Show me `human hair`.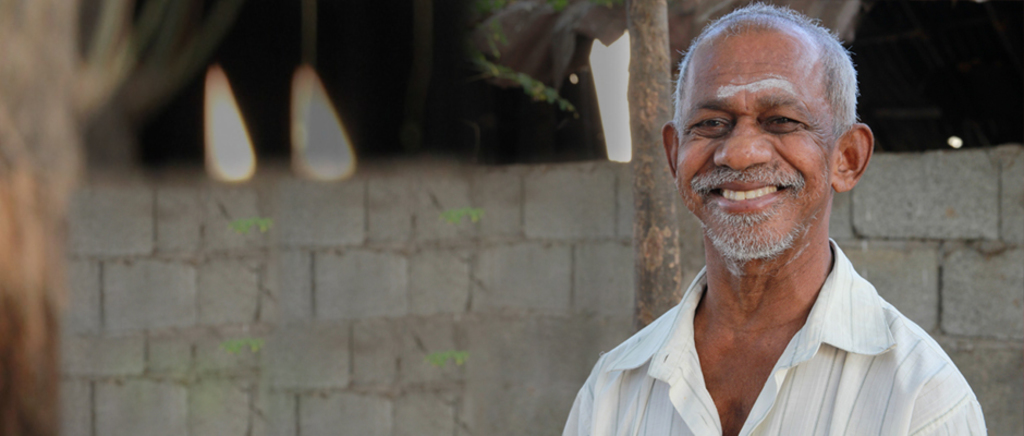
`human hair` is here: box(647, 8, 868, 240).
